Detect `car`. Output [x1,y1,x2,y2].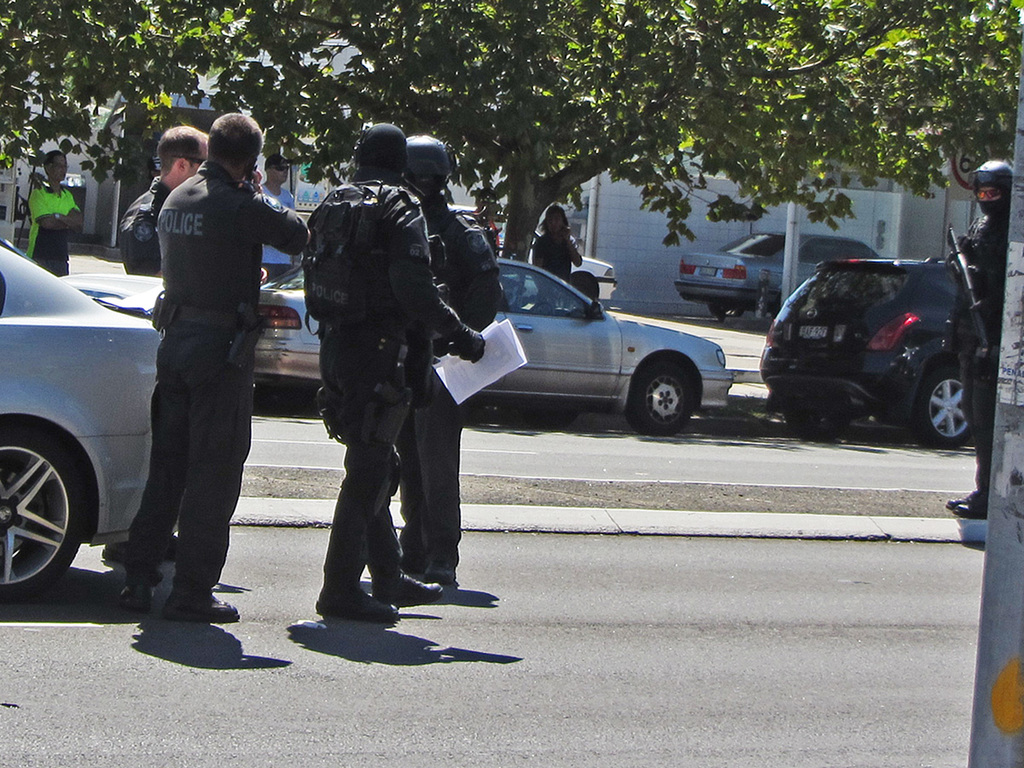
[755,235,995,449].
